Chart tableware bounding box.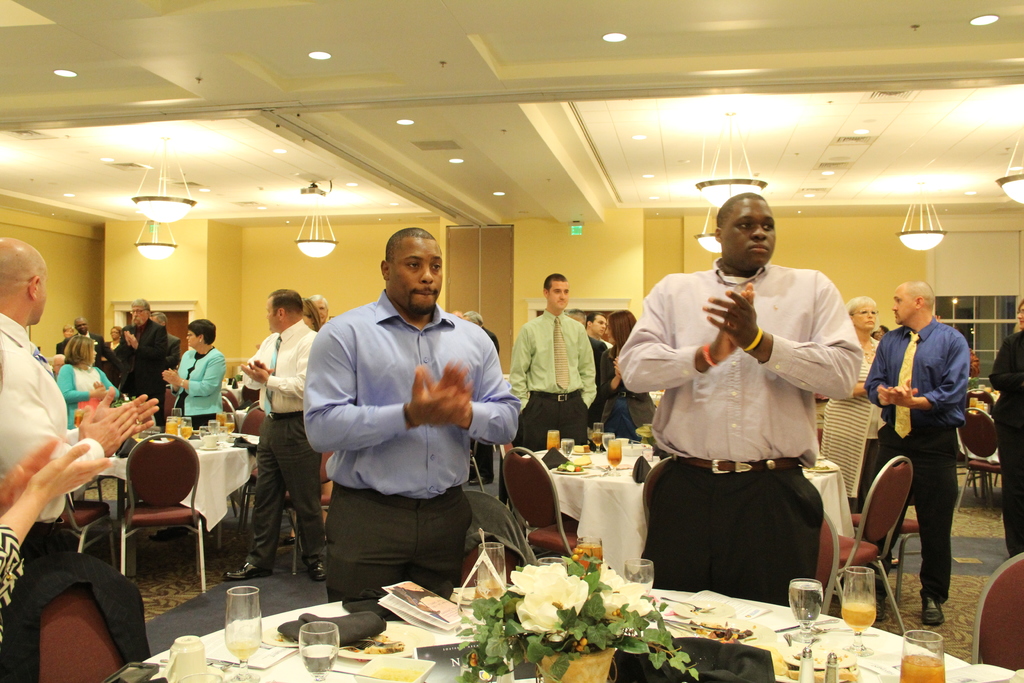
Charted: (left=658, top=595, right=716, bottom=610).
